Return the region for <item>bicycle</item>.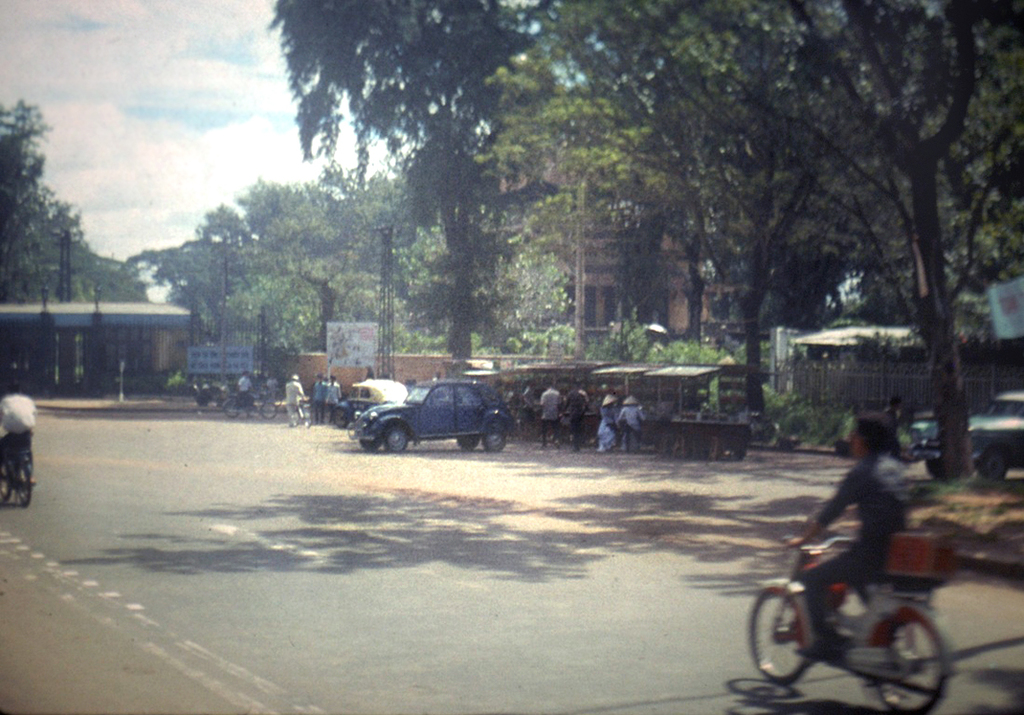
<bbox>743, 527, 949, 714</bbox>.
